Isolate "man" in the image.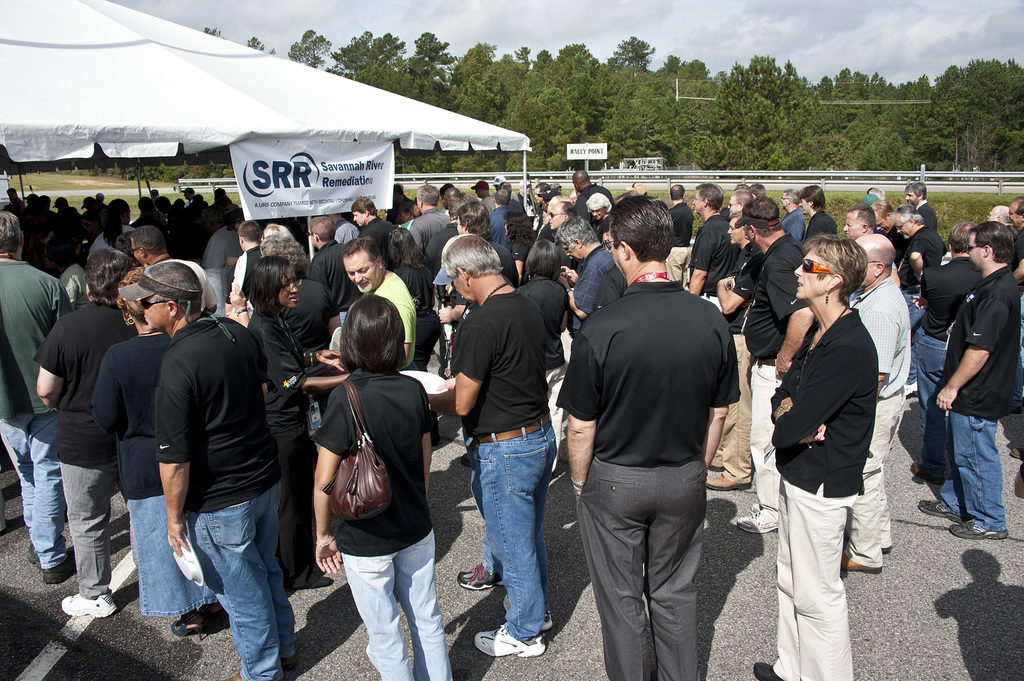
Isolated region: {"x1": 346, "y1": 193, "x2": 404, "y2": 266}.
